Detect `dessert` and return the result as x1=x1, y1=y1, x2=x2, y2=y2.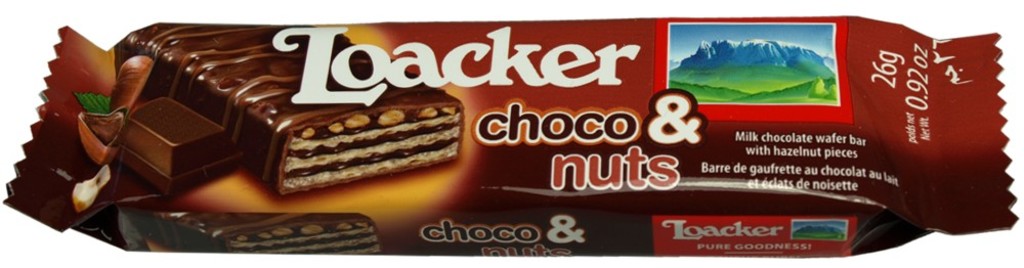
x1=88, y1=37, x2=551, y2=208.
